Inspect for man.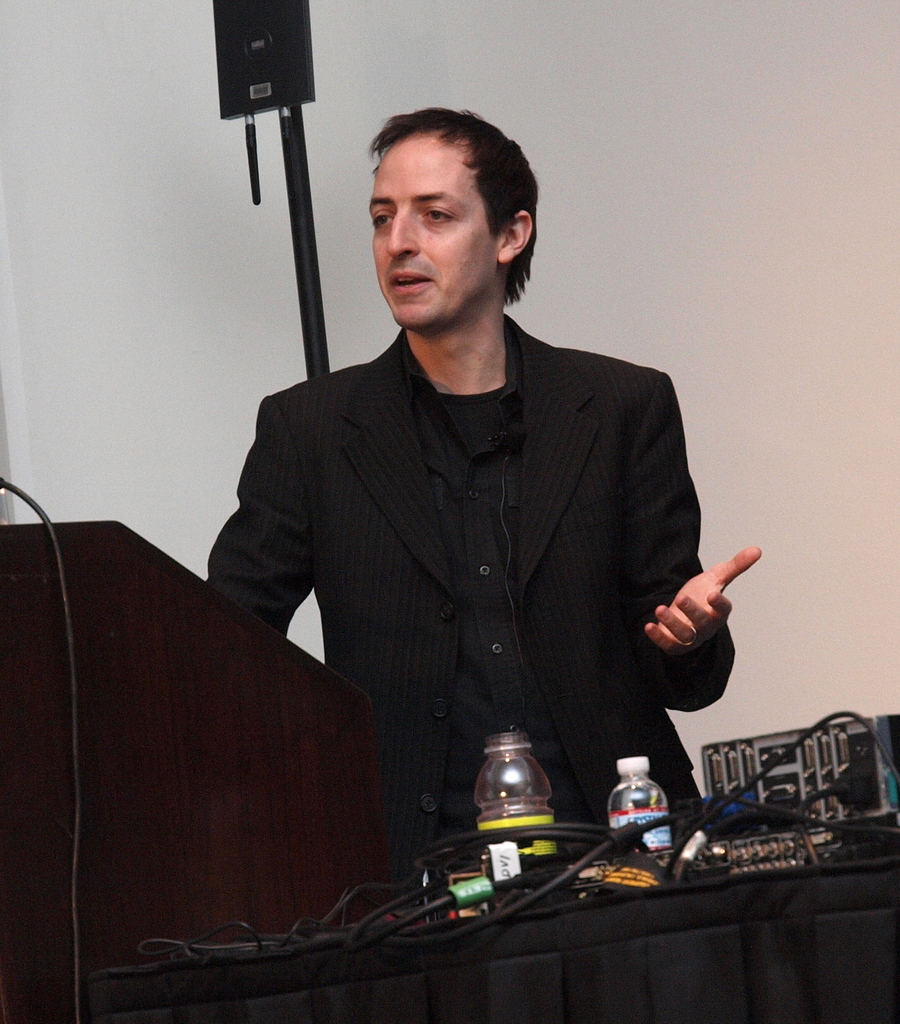
Inspection: <bbox>209, 121, 754, 880</bbox>.
